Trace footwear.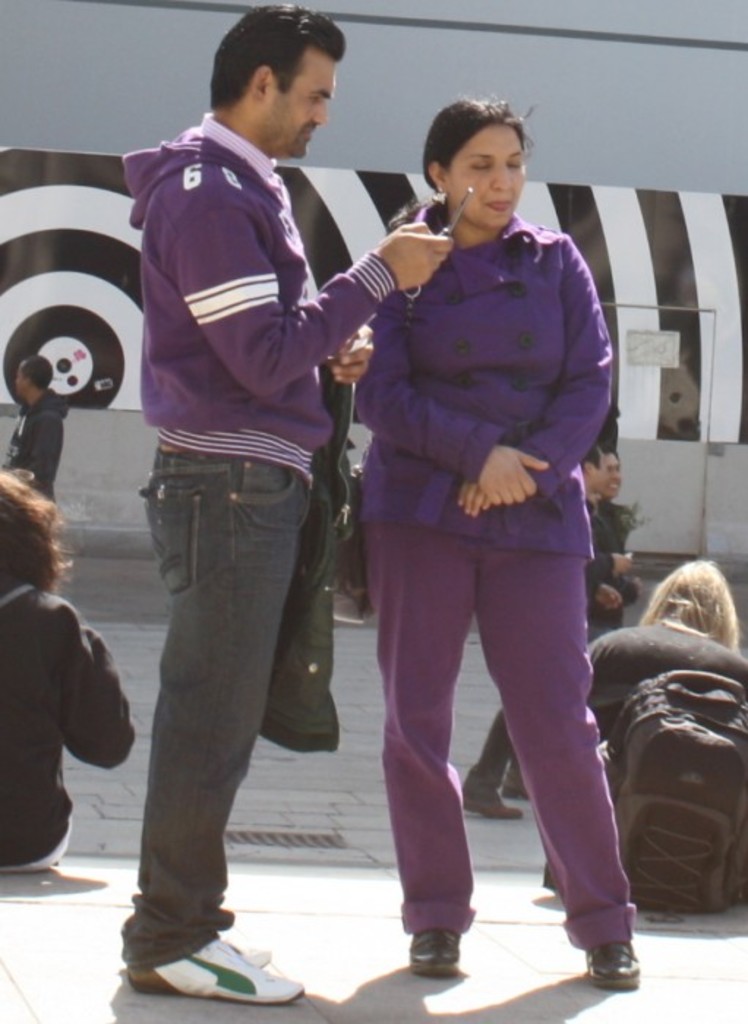
Traced to x1=581, y1=942, x2=647, y2=987.
